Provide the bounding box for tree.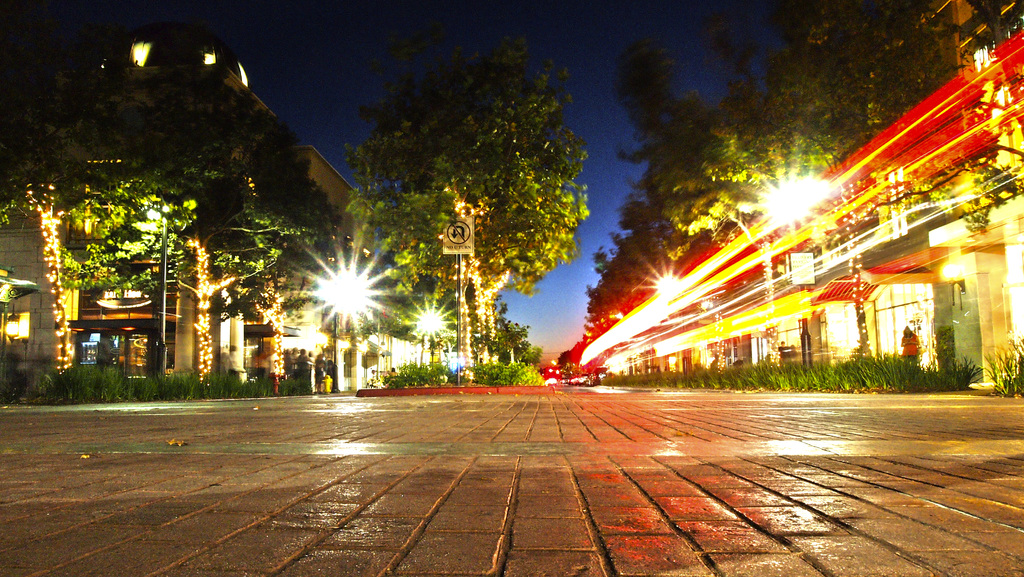
x1=311 y1=32 x2=605 y2=365.
